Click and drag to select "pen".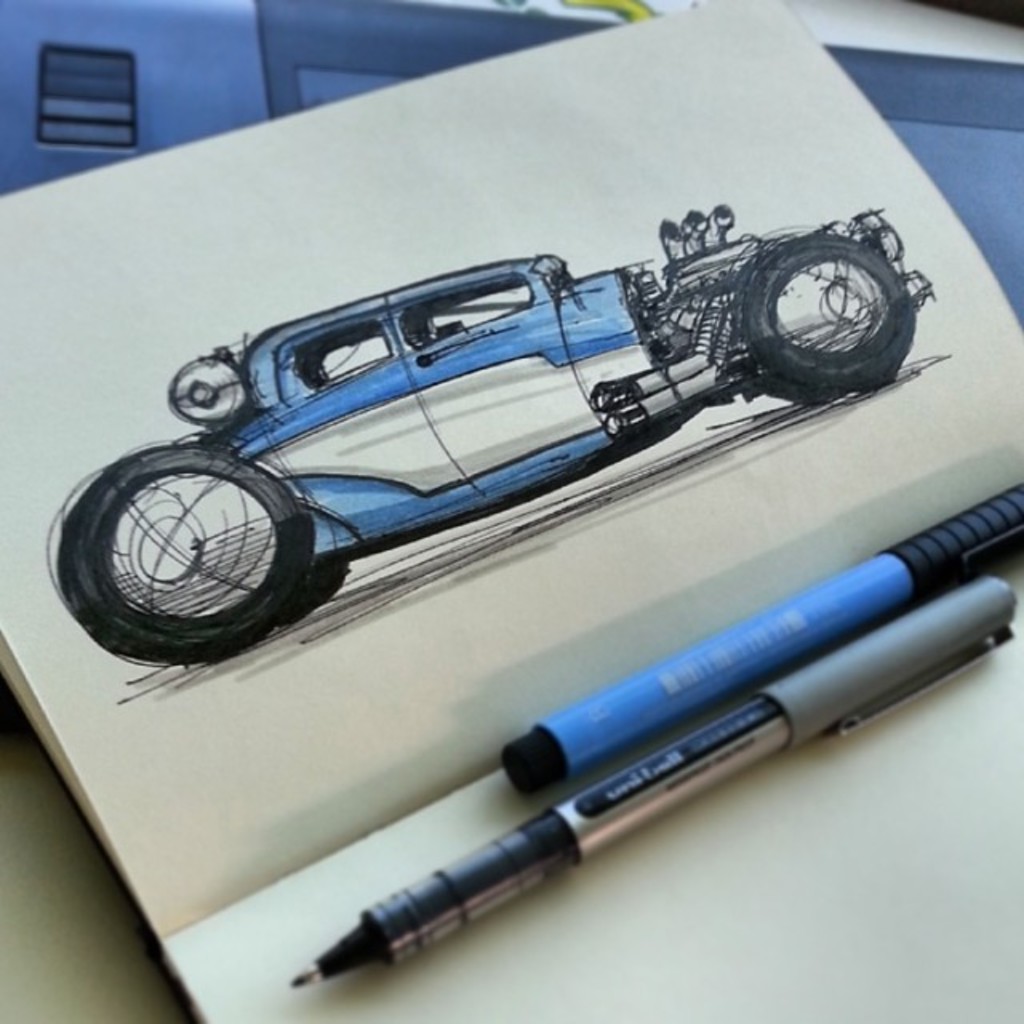
Selection: crop(277, 571, 1022, 1002).
